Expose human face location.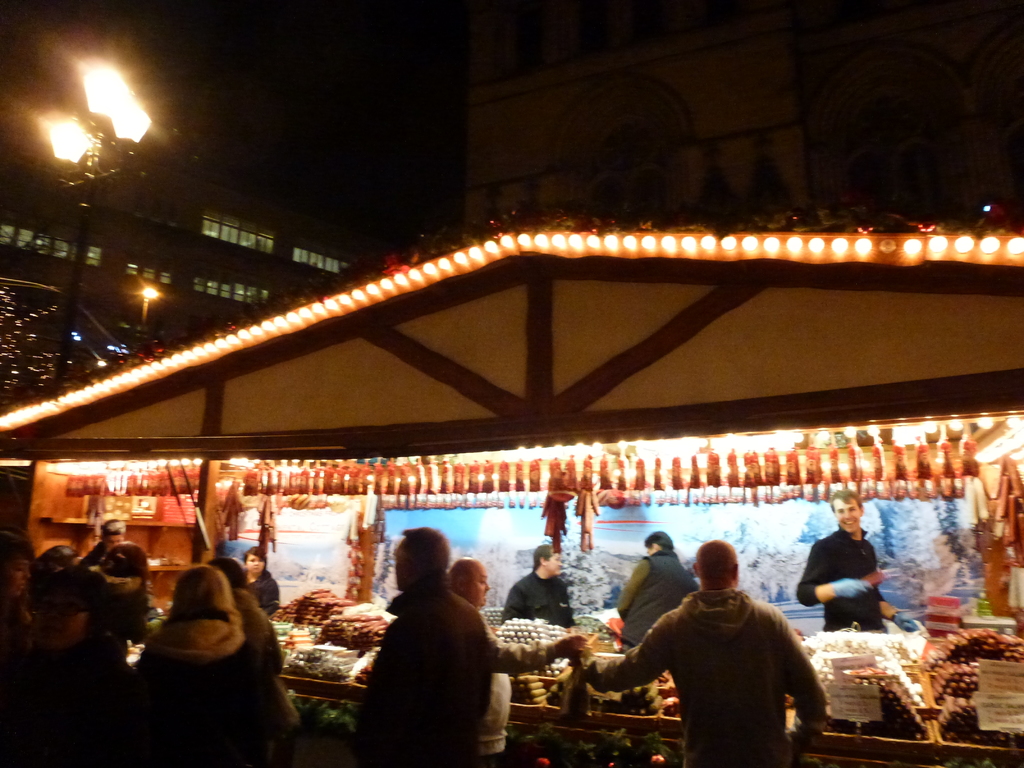
Exposed at bbox=[547, 545, 563, 578].
